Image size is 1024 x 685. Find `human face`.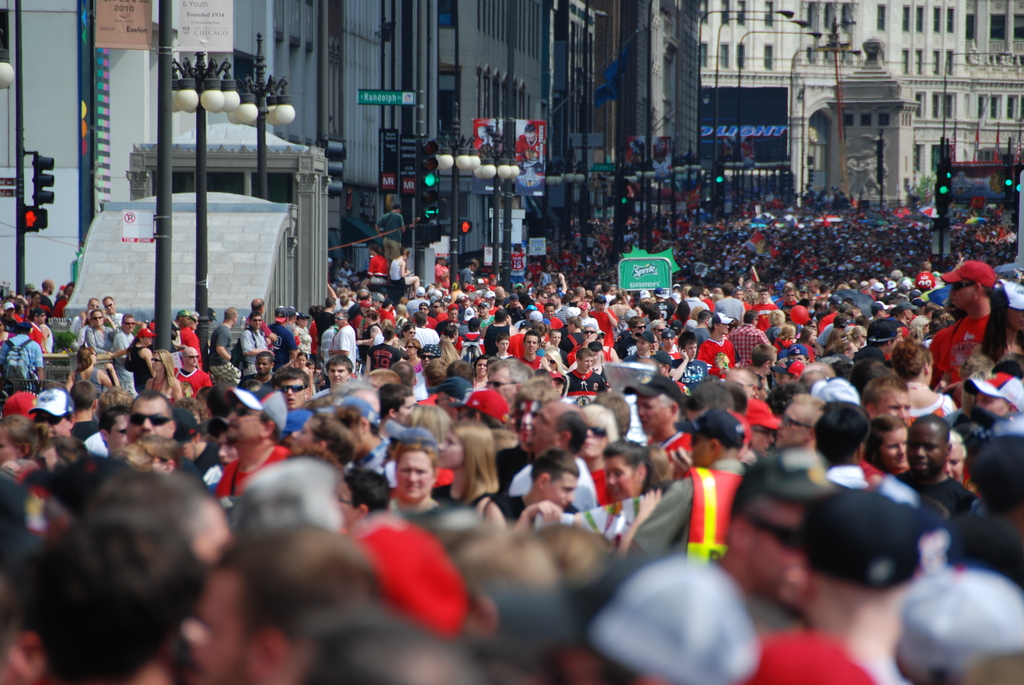
(979, 393, 1015, 415).
